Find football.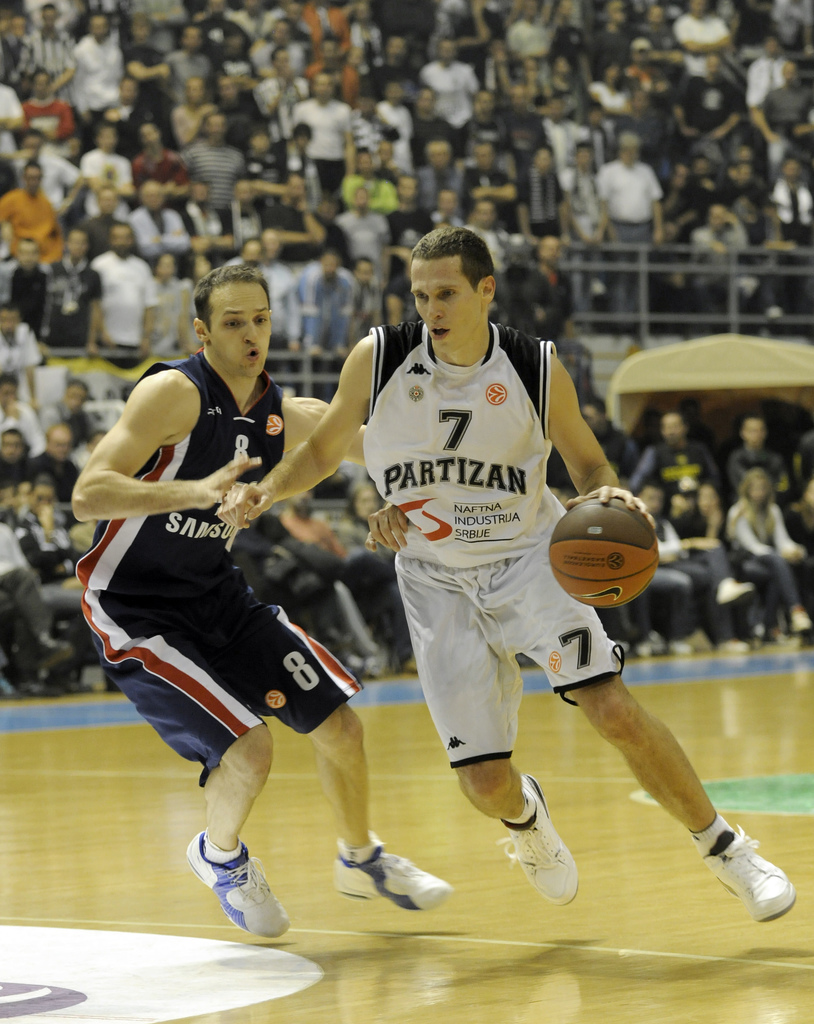
(left=549, top=495, right=663, bottom=614).
